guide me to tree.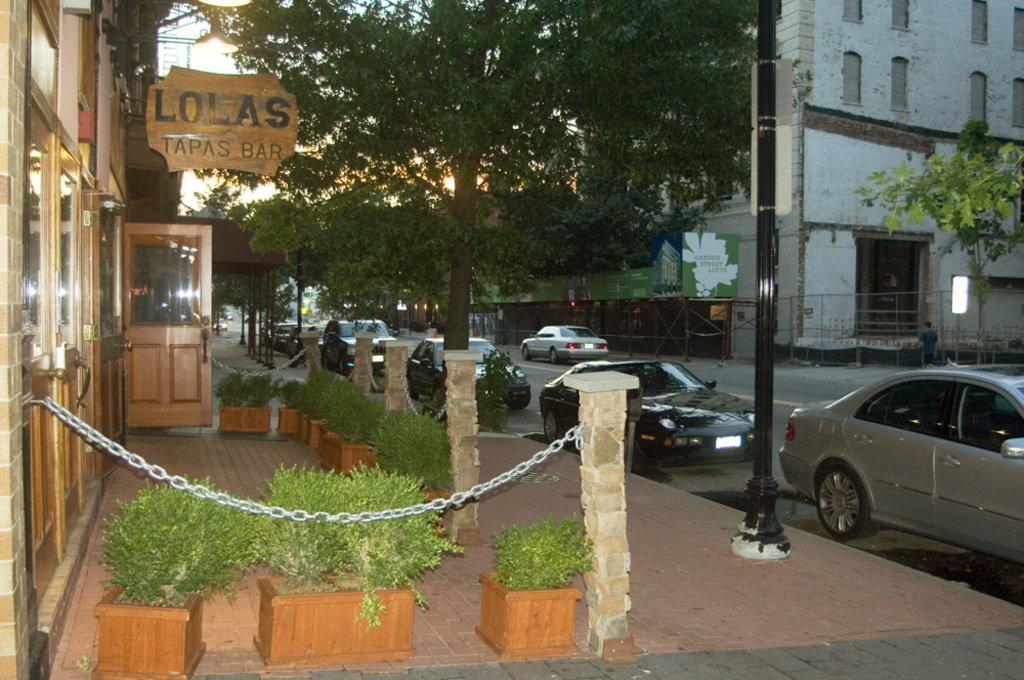
Guidance: <bbox>848, 111, 1023, 355</bbox>.
